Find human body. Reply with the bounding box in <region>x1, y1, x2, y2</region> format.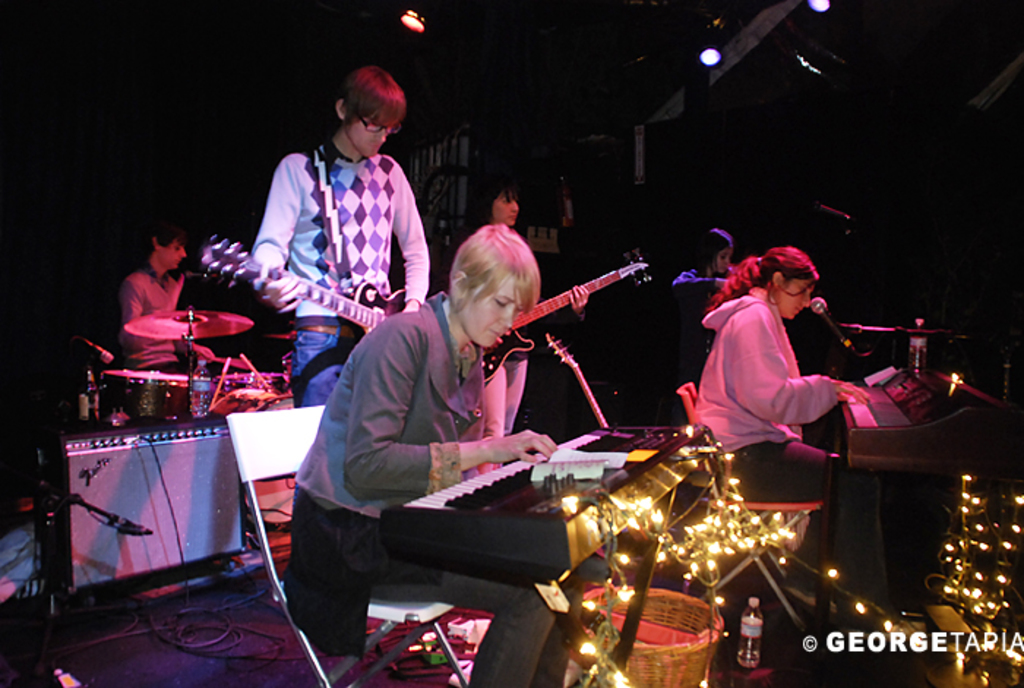
<region>253, 54, 434, 410</region>.
